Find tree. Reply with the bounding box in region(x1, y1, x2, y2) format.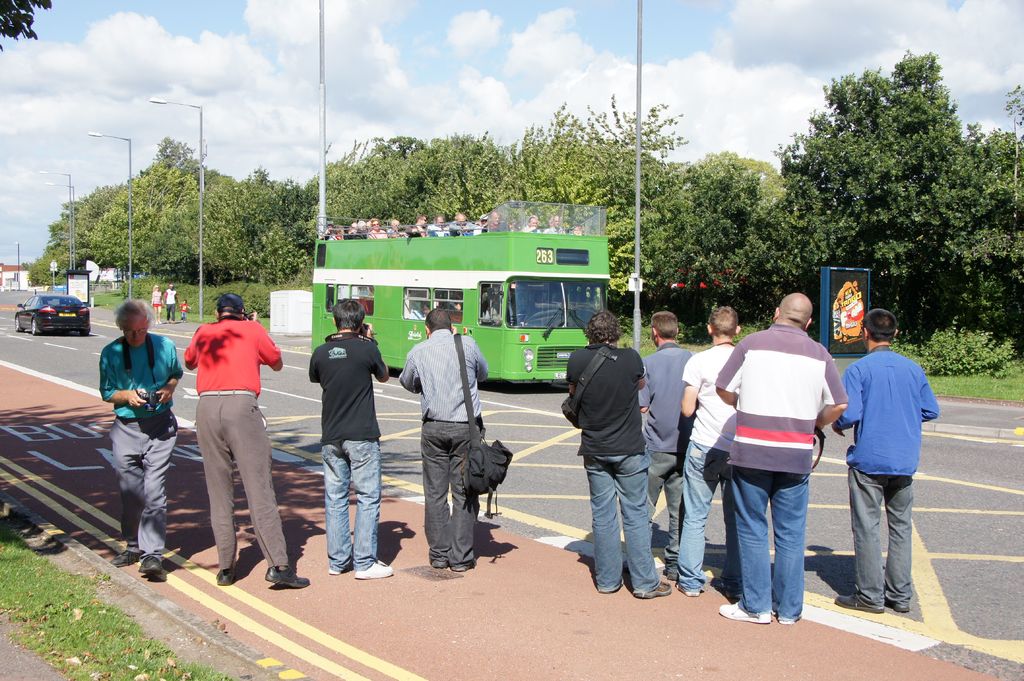
region(299, 91, 685, 312).
